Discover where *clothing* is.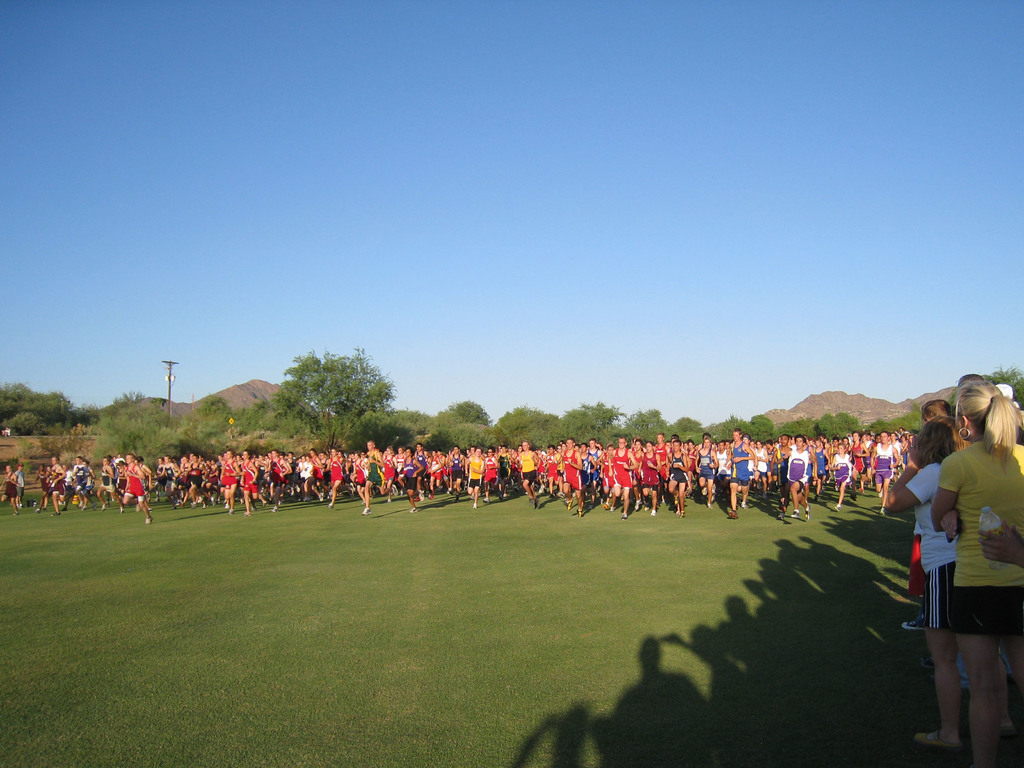
Discovered at x1=42, y1=473, x2=53, y2=492.
